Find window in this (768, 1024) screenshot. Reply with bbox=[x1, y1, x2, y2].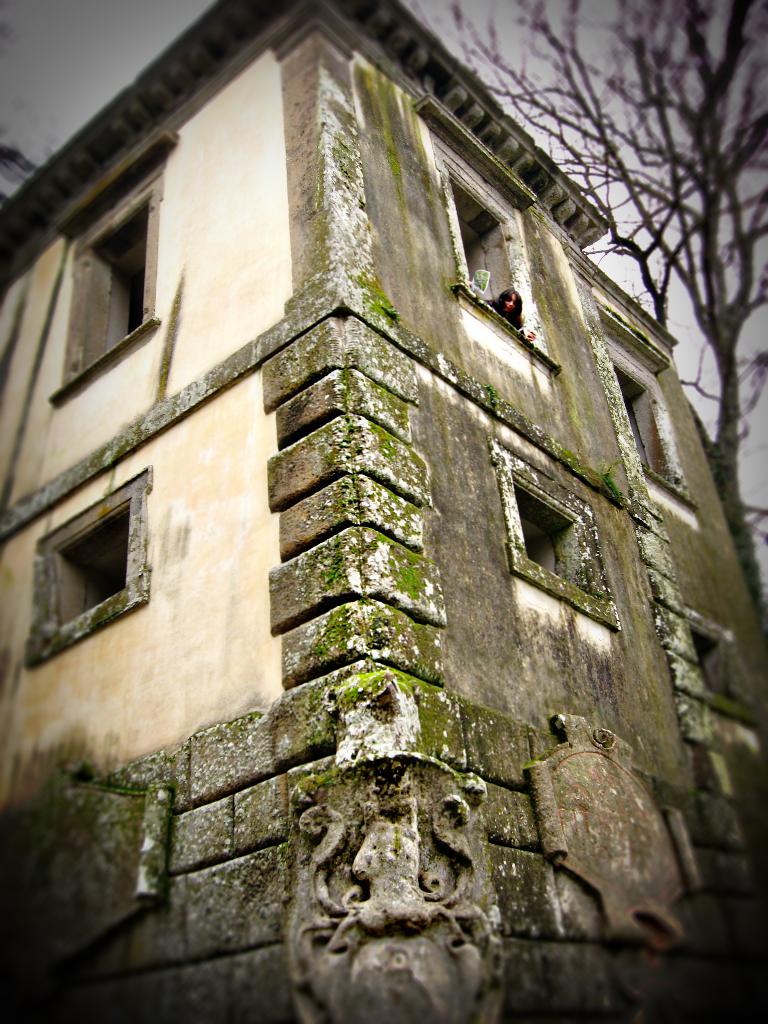
bbox=[483, 427, 620, 632].
